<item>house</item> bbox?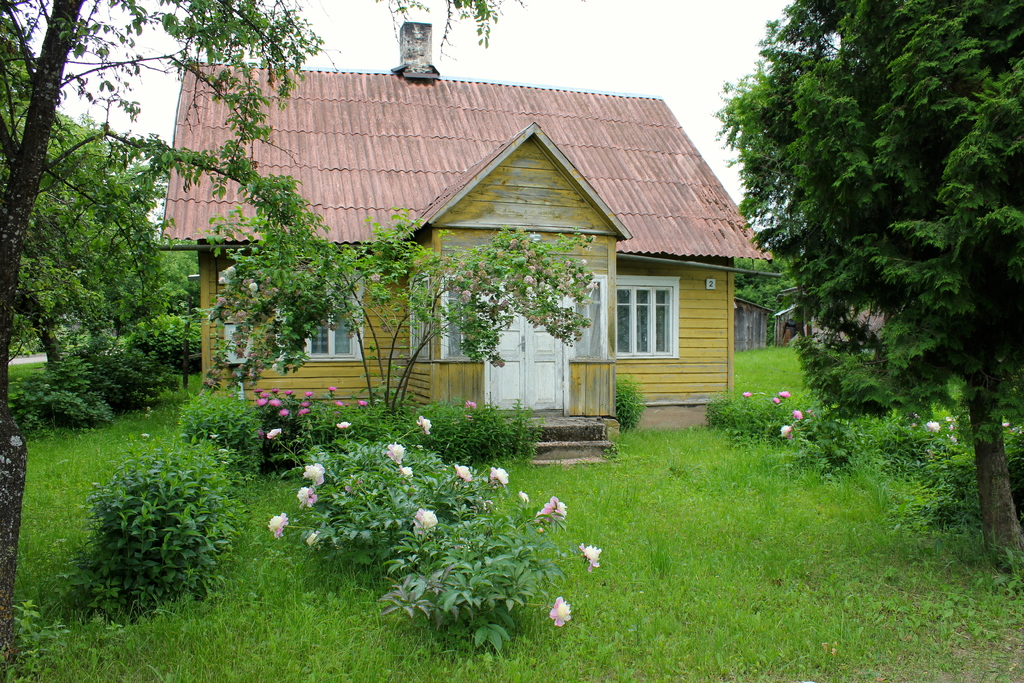
select_region(797, 298, 884, 349)
